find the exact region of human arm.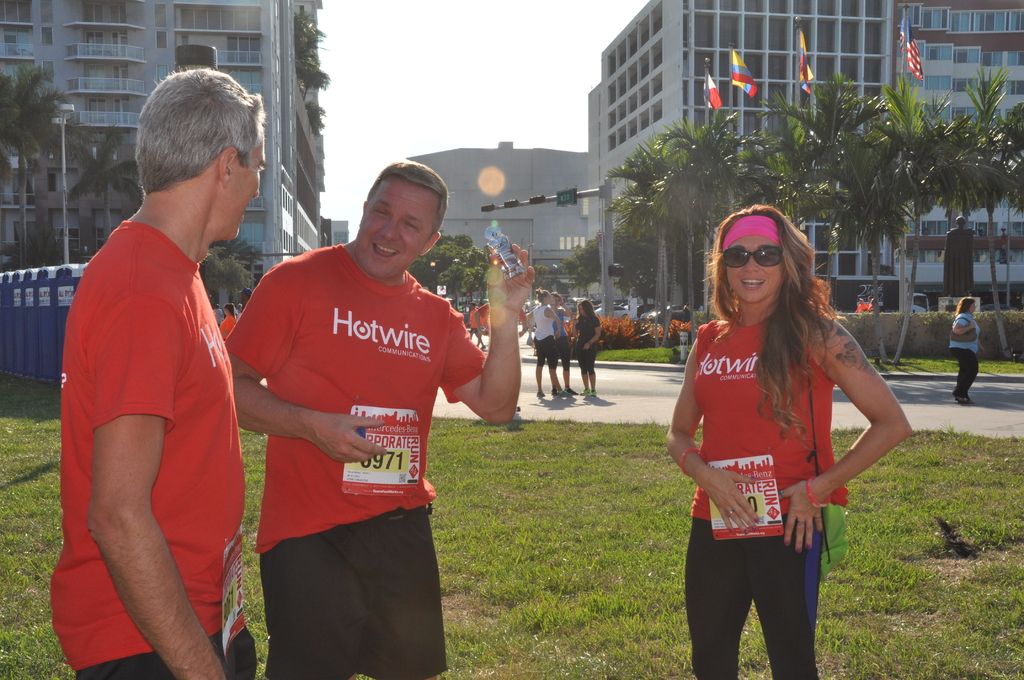
Exact region: region(951, 314, 977, 334).
